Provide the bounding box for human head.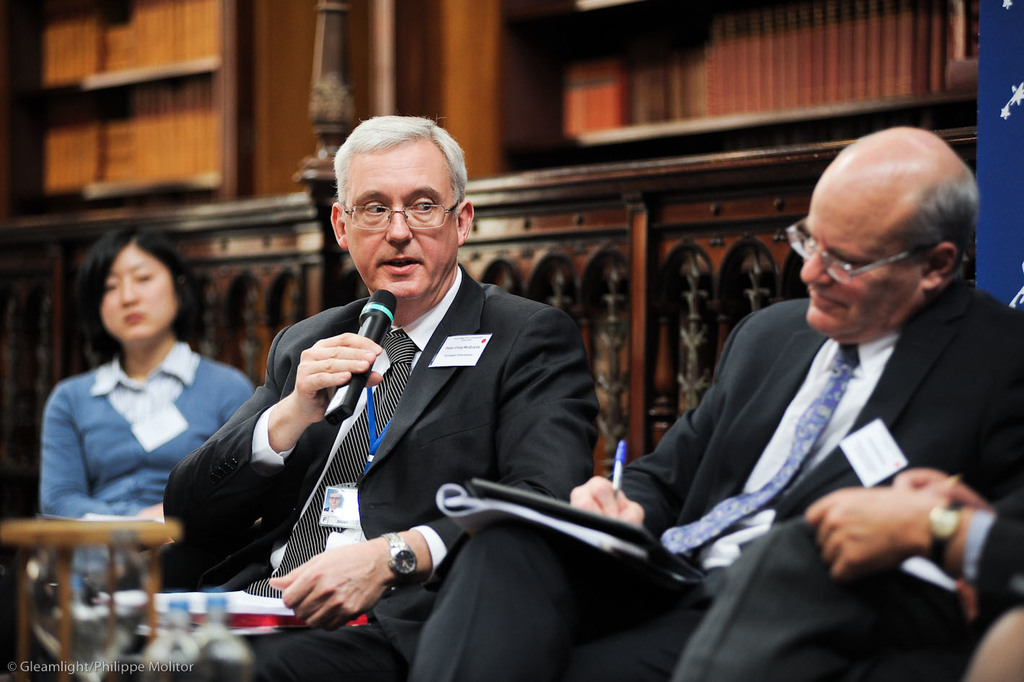
l=330, t=109, r=477, b=305.
